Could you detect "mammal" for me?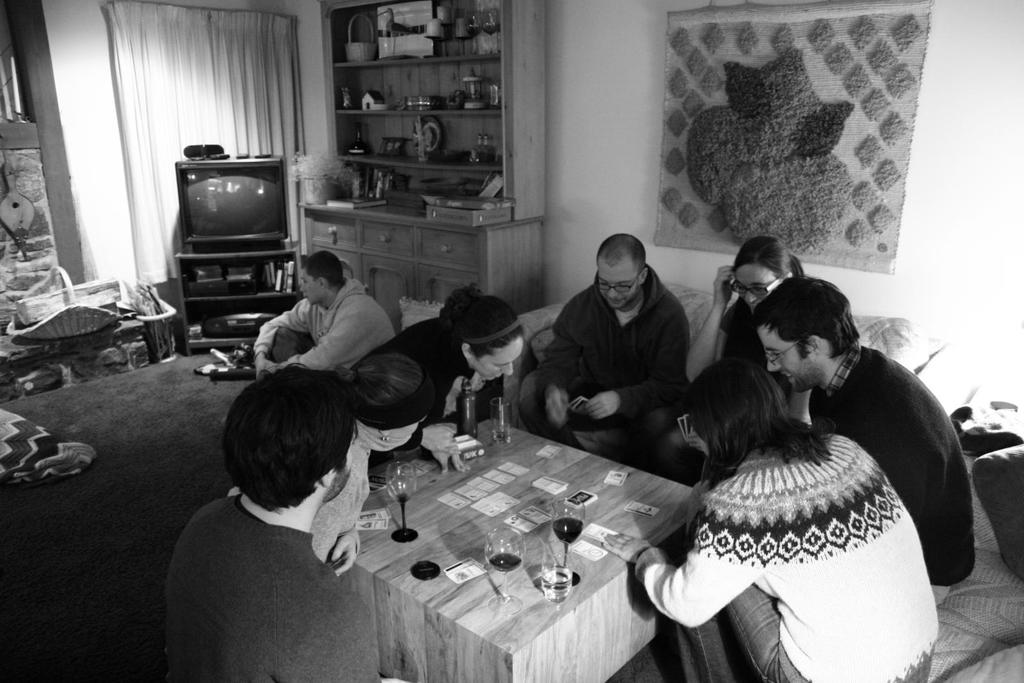
Detection result: 144,364,422,664.
